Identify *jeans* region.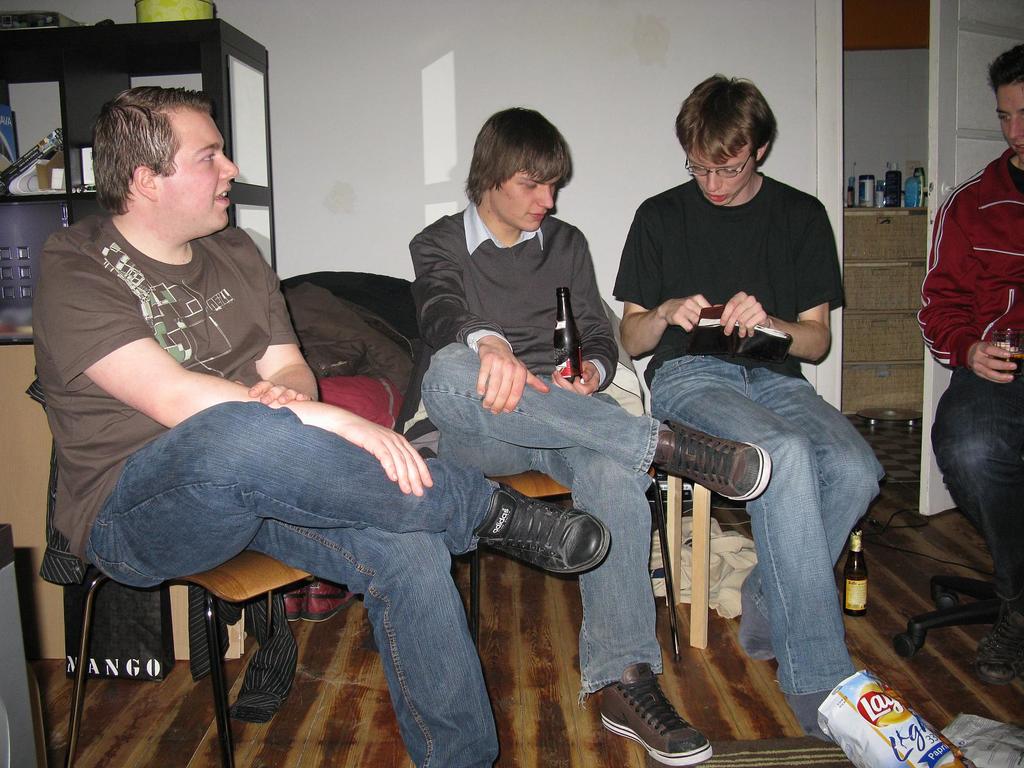
Region: pyautogui.locateOnScreen(419, 351, 658, 693).
